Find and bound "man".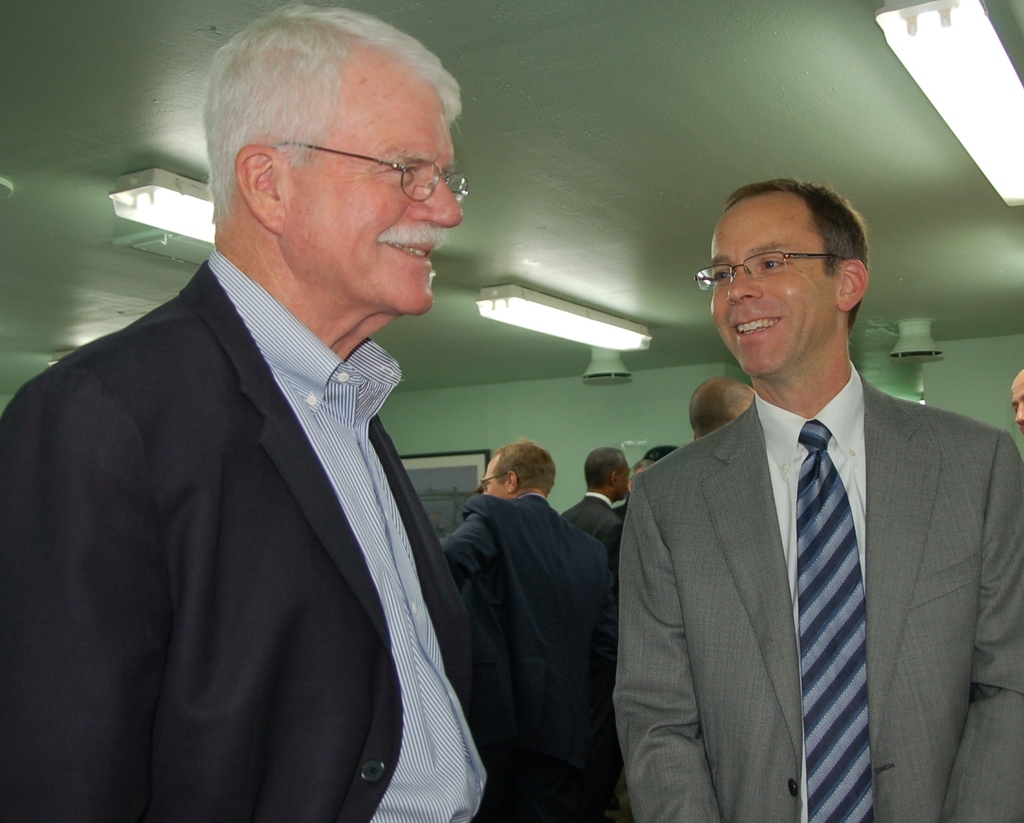
Bound: 1009/361/1023/430.
